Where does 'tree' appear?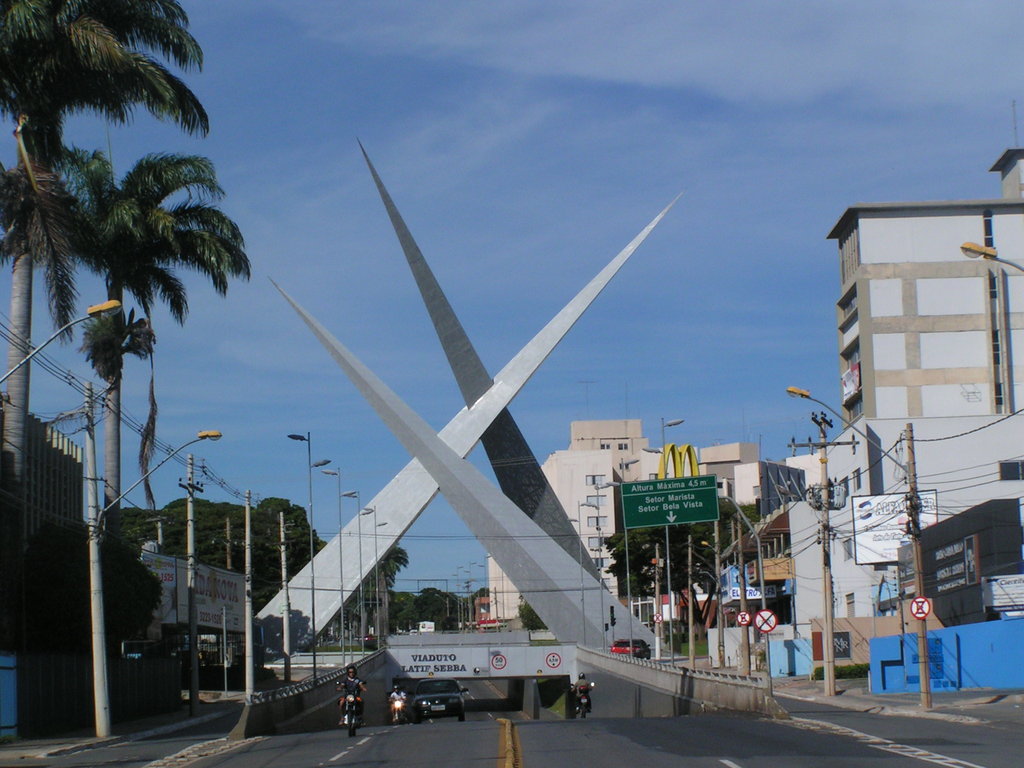
Appears at [605,491,759,599].
